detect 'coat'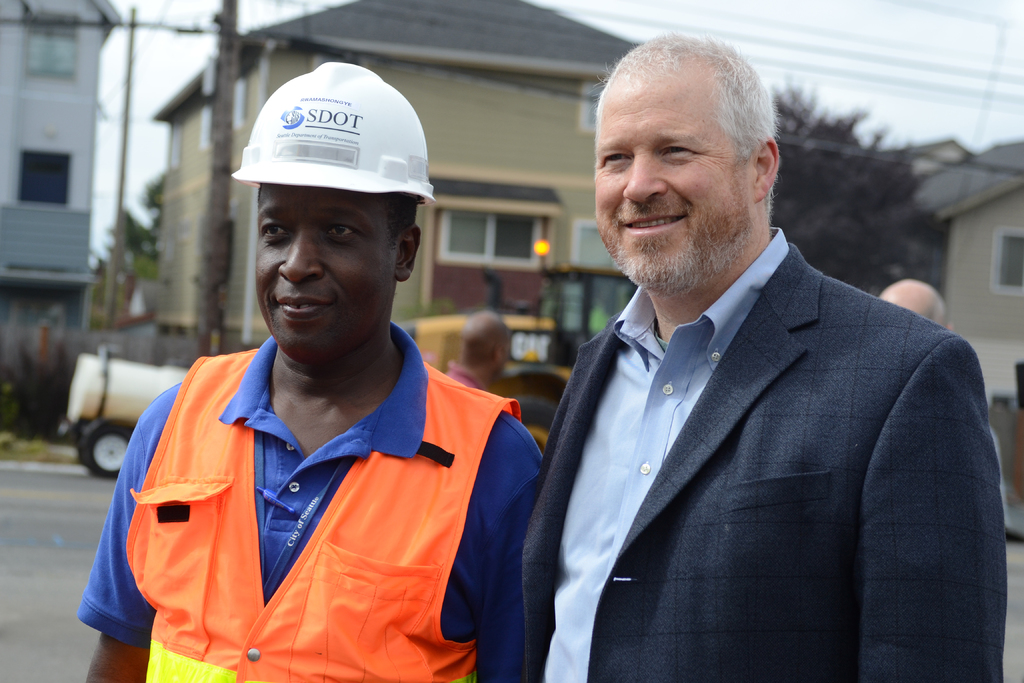
<bbox>497, 176, 1009, 682</bbox>
